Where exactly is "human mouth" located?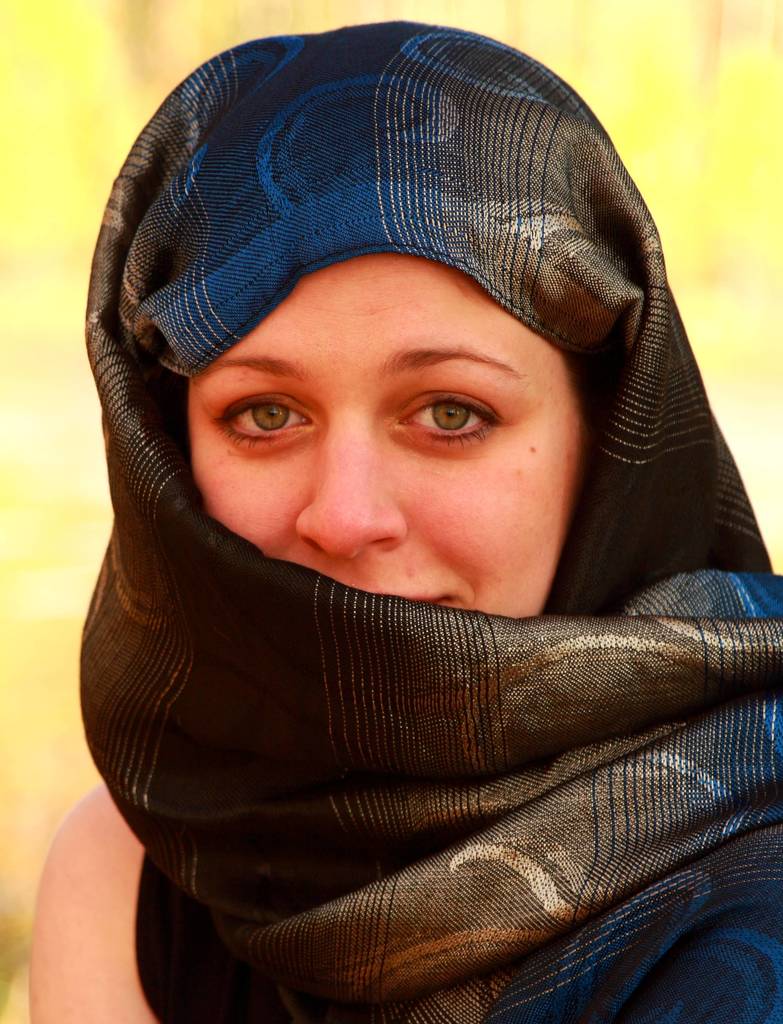
Its bounding box is [427,575,478,615].
